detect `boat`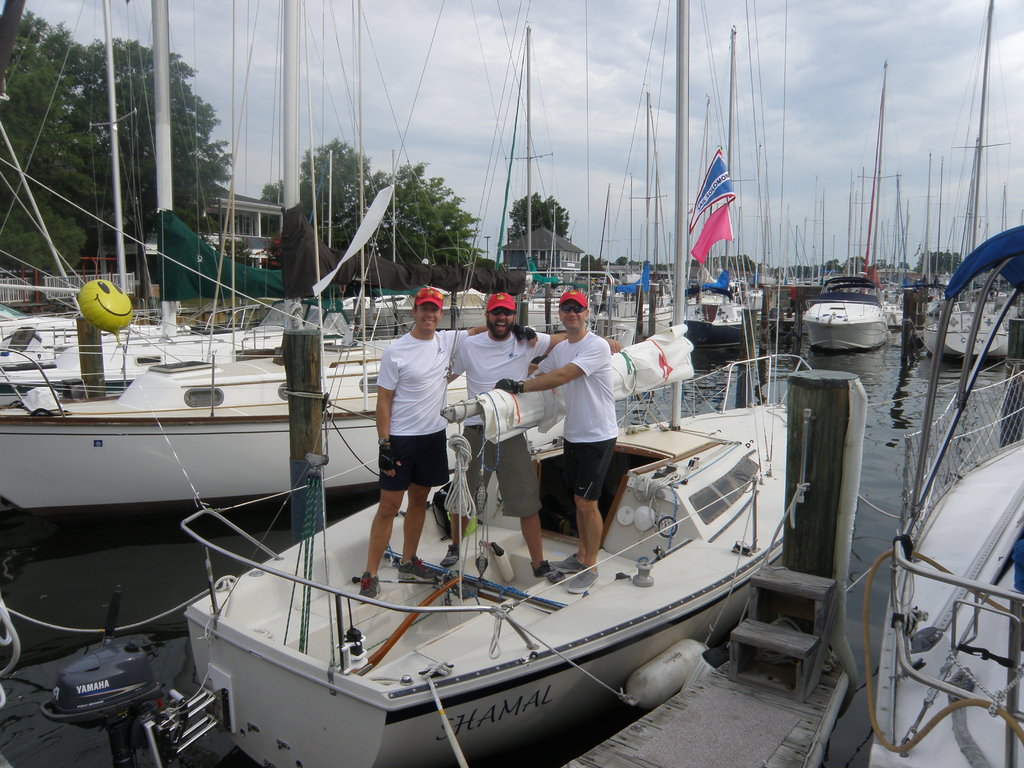
BBox(895, 0, 1023, 363)
